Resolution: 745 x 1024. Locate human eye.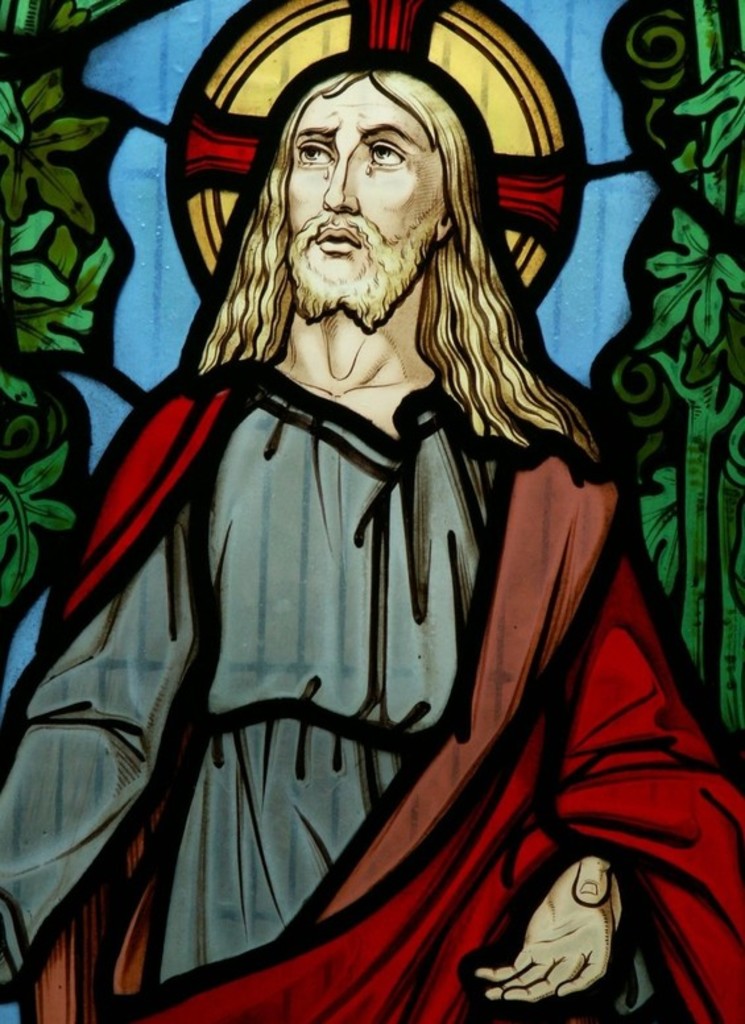
left=363, top=136, right=409, bottom=171.
